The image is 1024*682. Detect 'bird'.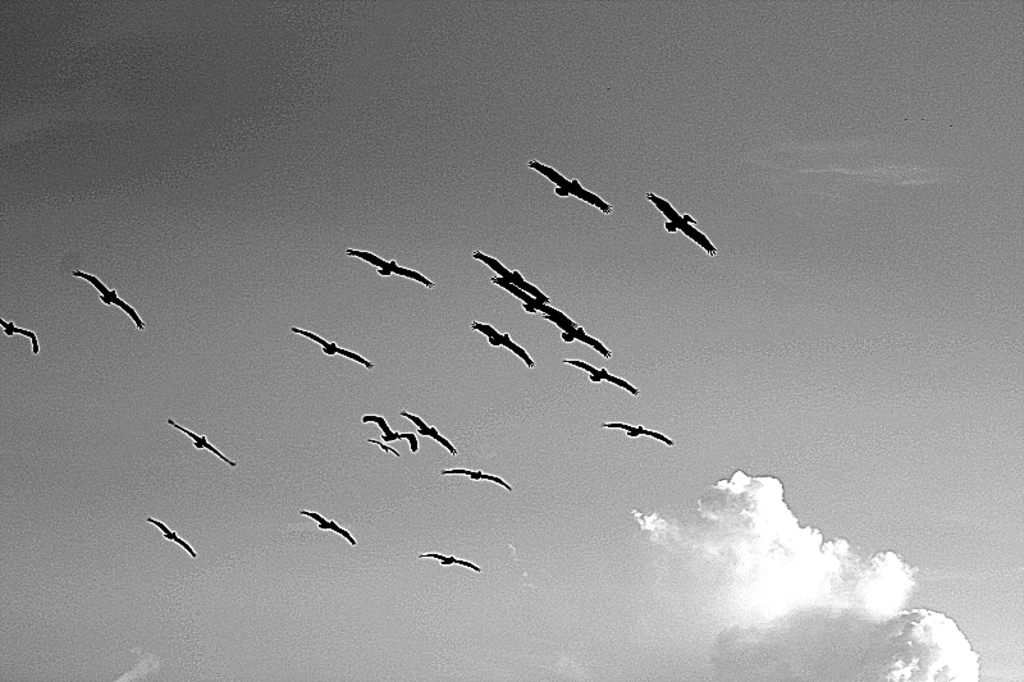
Detection: [left=339, top=239, right=430, bottom=288].
